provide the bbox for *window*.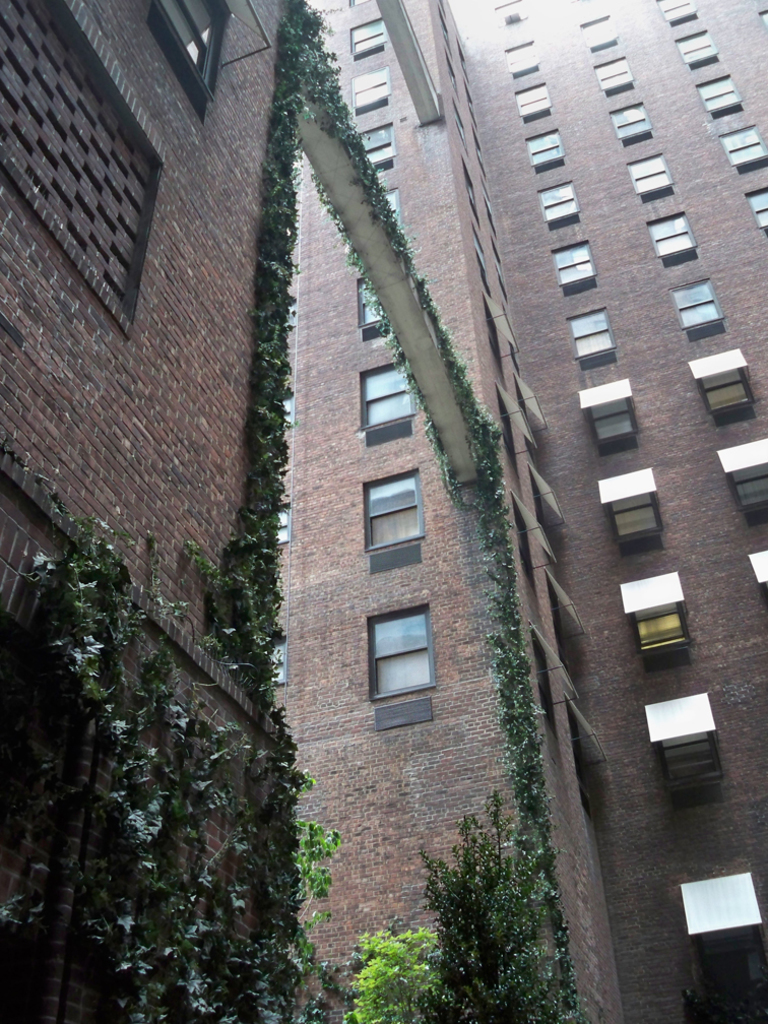
(496,0,524,23).
